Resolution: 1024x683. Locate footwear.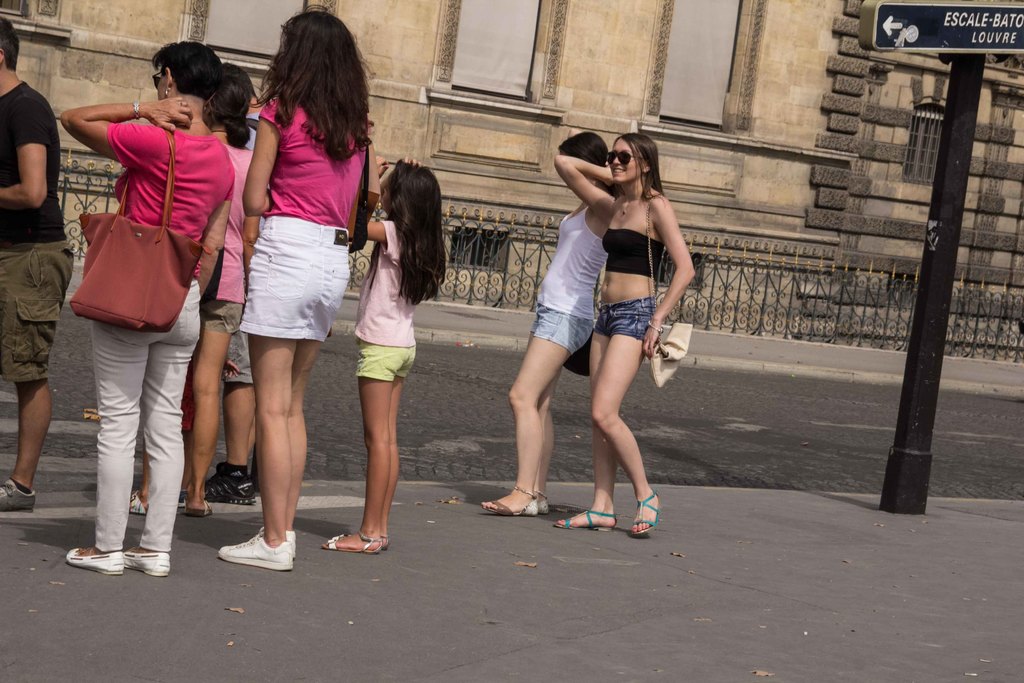
<region>131, 549, 172, 573</region>.
